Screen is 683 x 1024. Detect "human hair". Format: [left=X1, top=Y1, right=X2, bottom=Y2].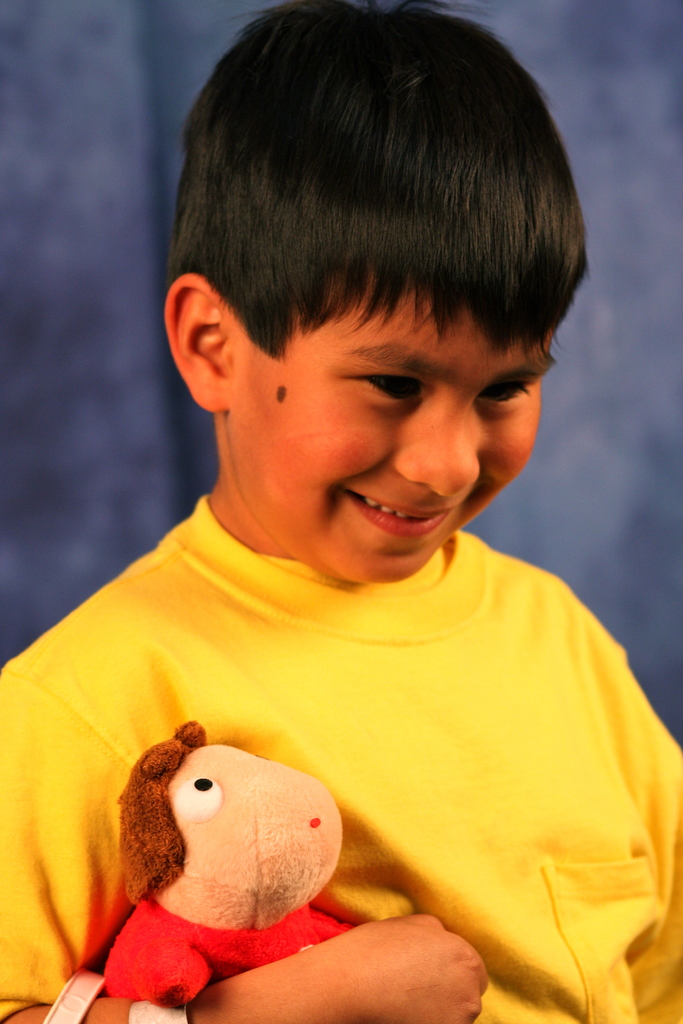
[left=152, top=3, right=564, bottom=442].
